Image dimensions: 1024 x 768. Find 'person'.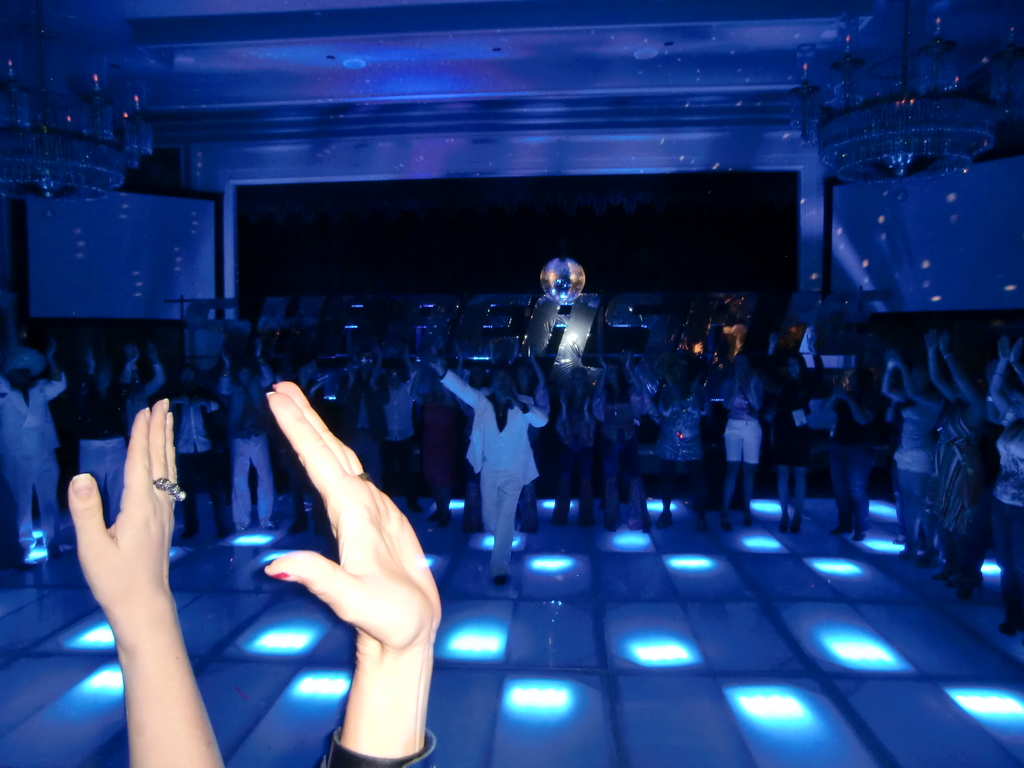
<box>72,338,139,524</box>.
